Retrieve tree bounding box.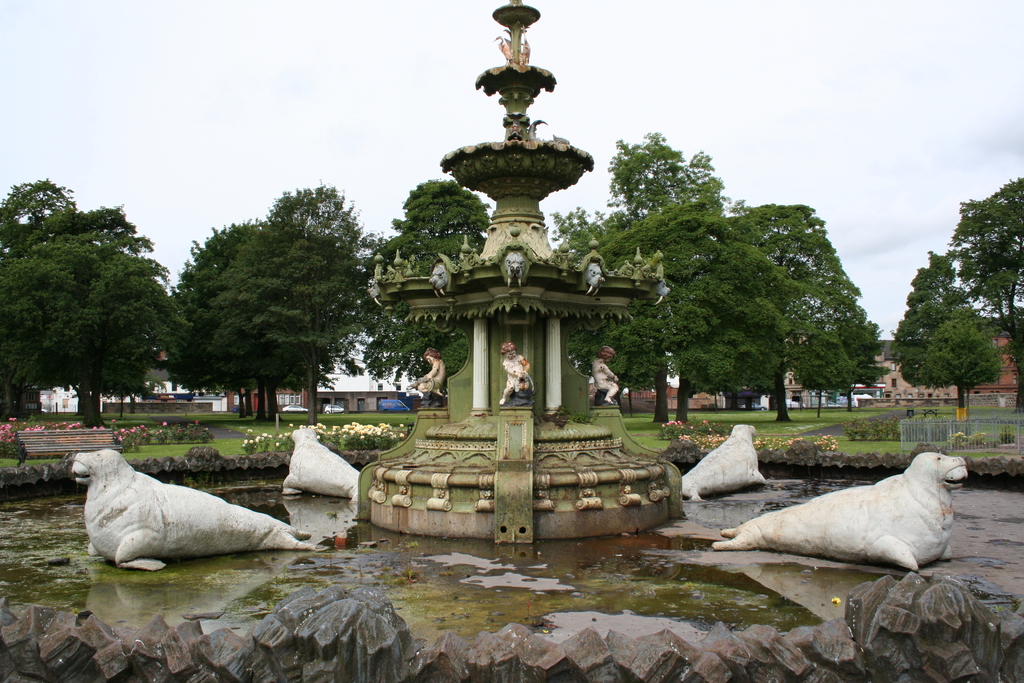
Bounding box: [921, 306, 1001, 415].
